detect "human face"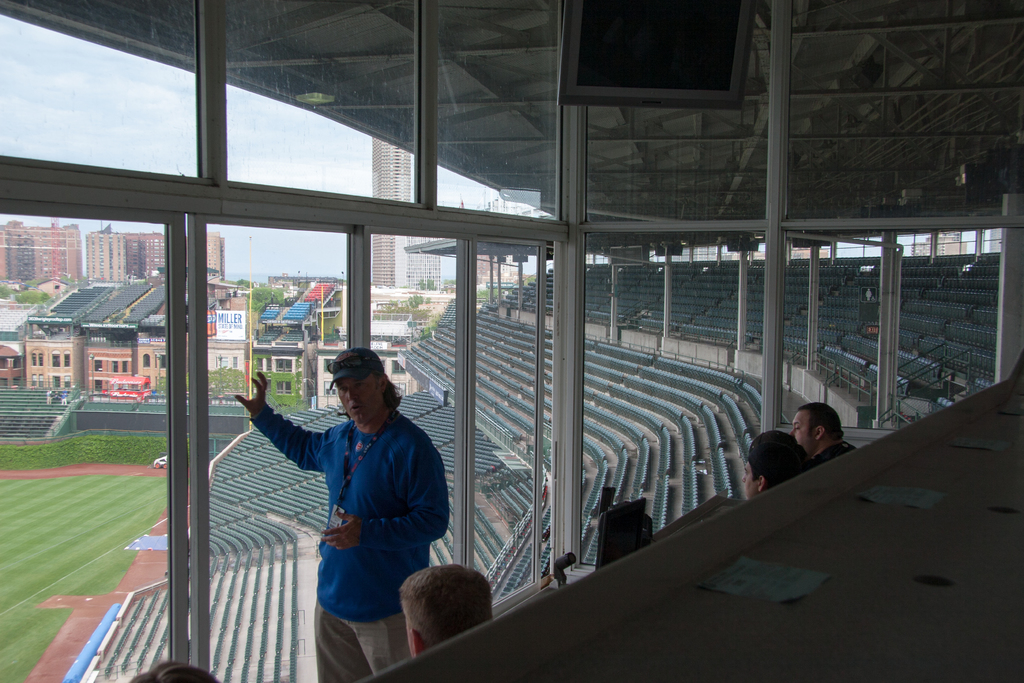
rect(740, 463, 759, 504)
